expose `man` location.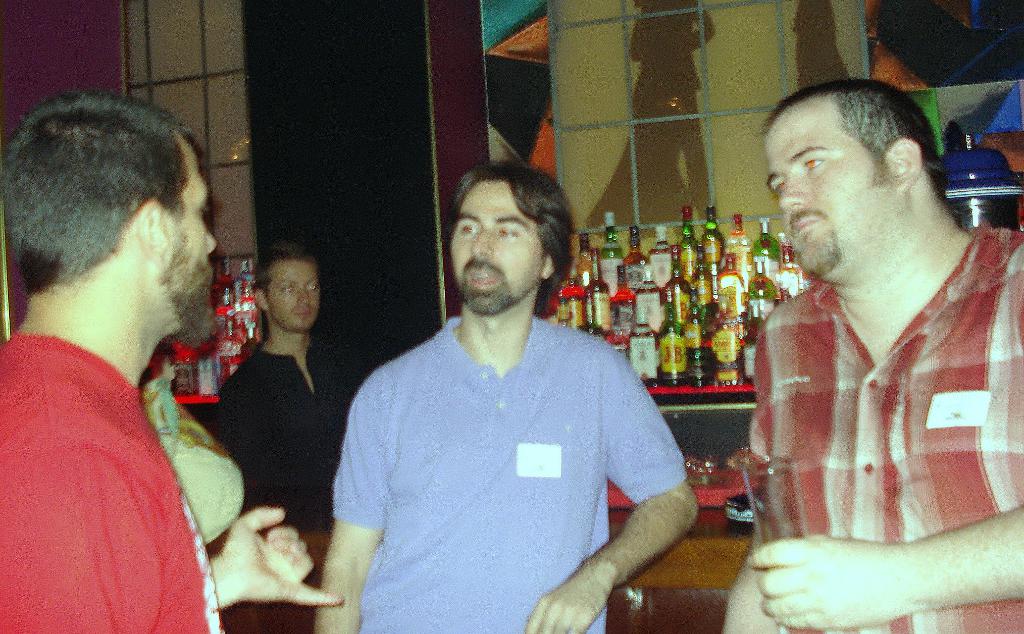
Exposed at region(209, 242, 353, 533).
